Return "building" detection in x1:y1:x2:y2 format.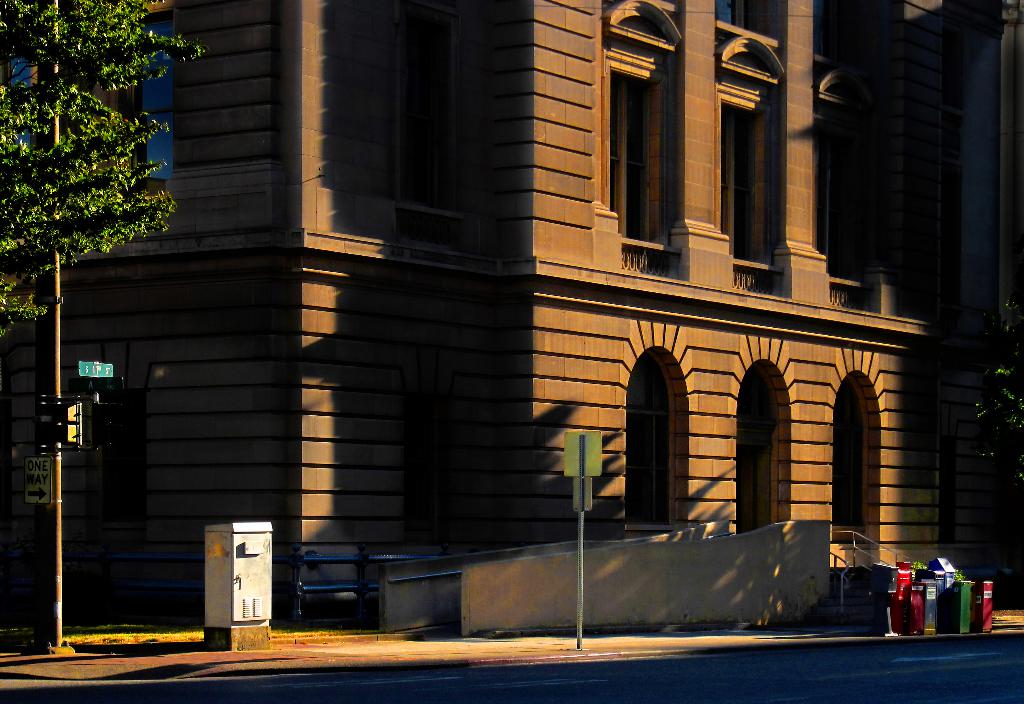
950:0:1023:363.
